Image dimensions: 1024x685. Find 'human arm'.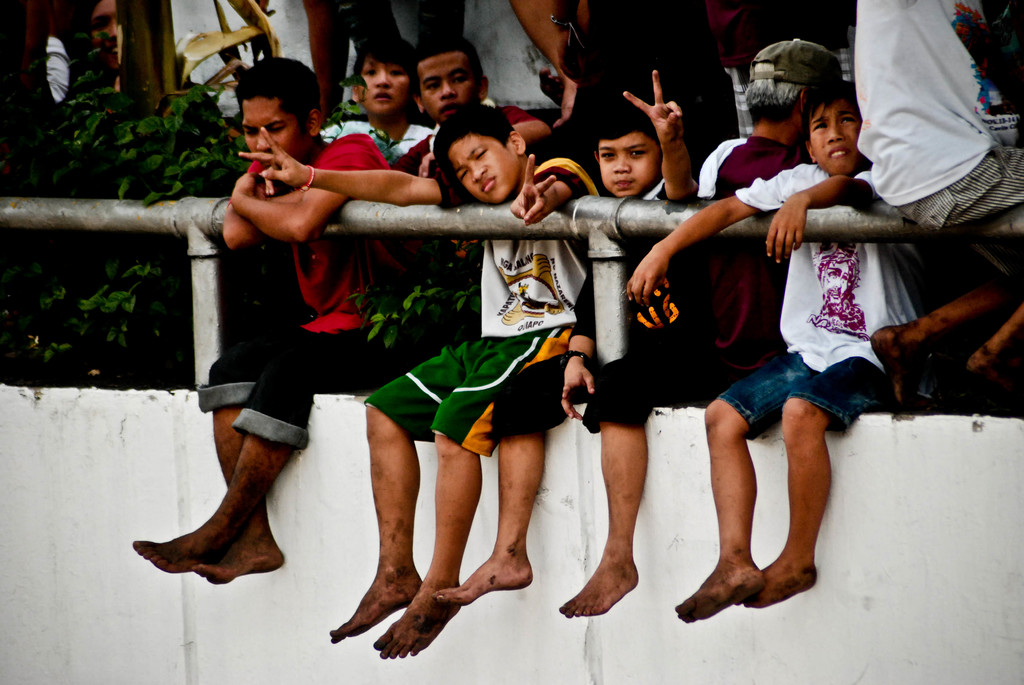
<box>527,149,600,229</box>.
